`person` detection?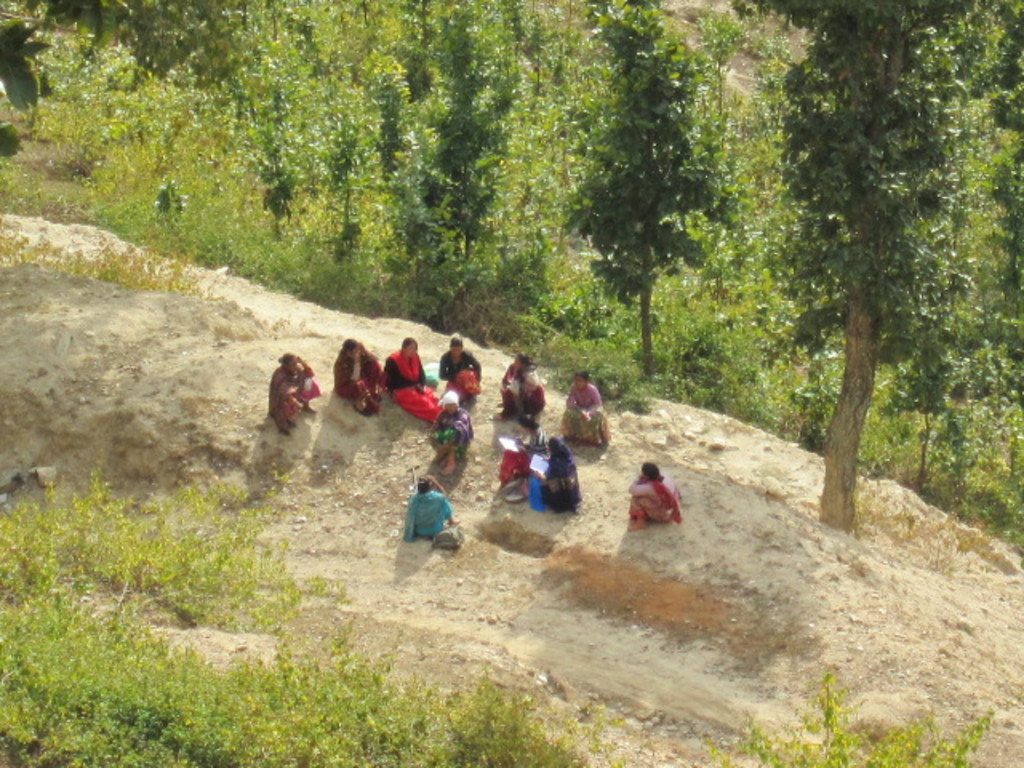
501 358 549 427
